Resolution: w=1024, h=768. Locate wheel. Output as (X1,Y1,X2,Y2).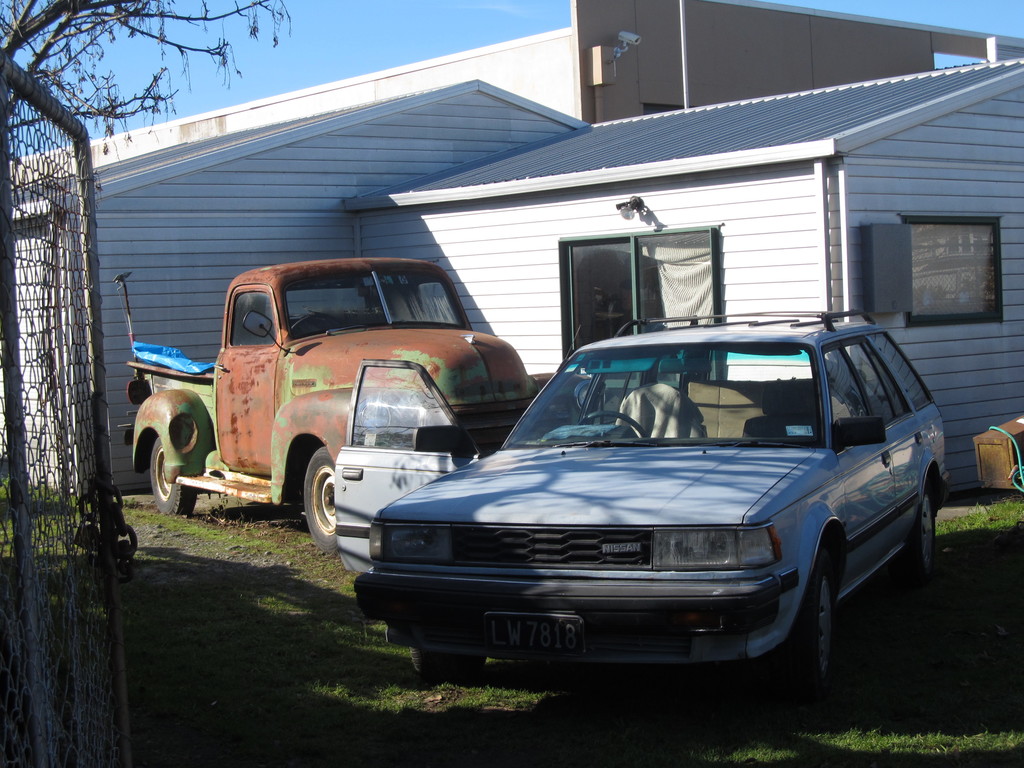
(153,438,196,518).
